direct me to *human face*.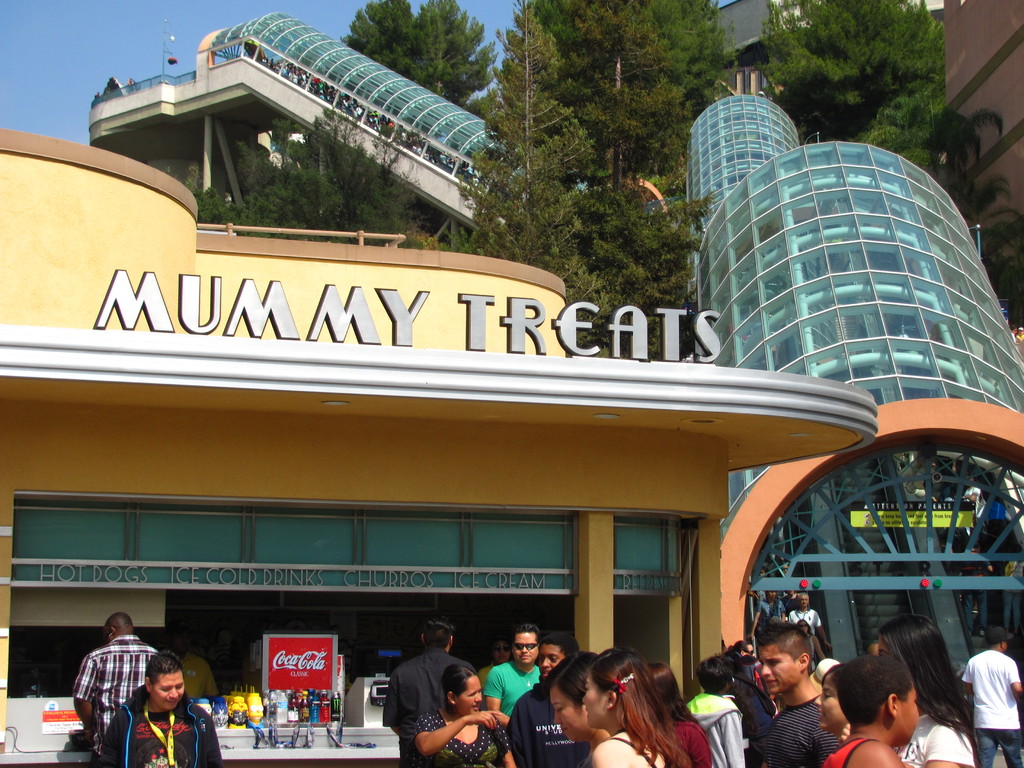
Direction: 548 688 587 741.
